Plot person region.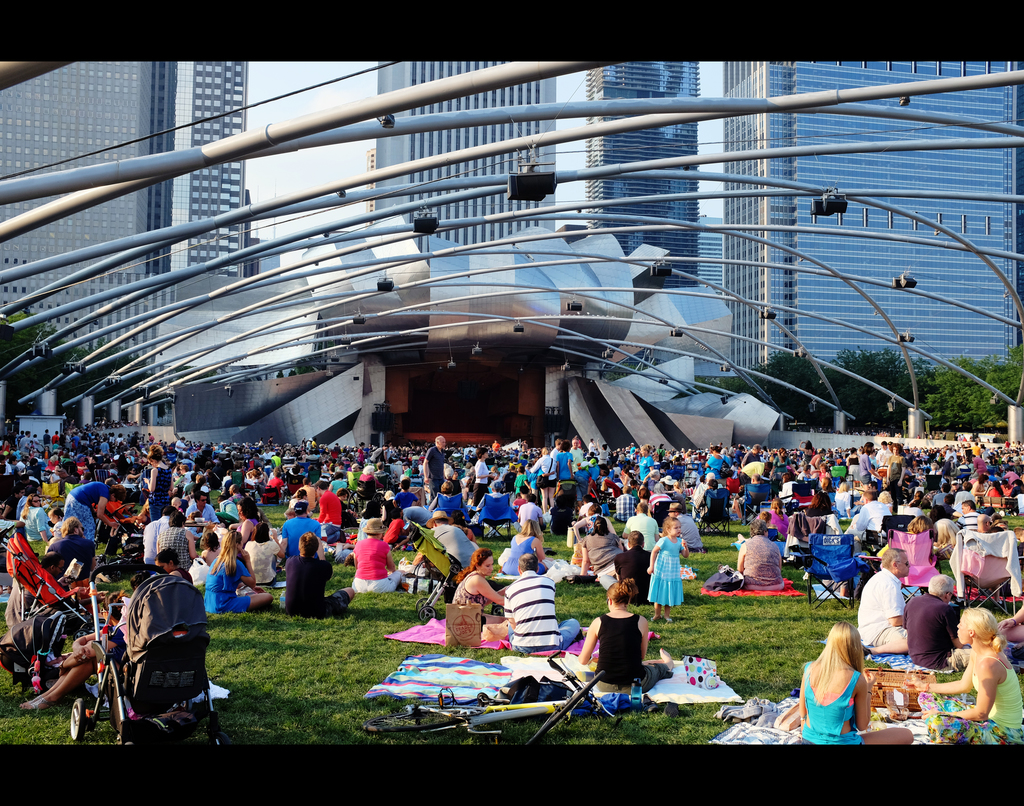
Plotted at bbox=(204, 533, 270, 618).
